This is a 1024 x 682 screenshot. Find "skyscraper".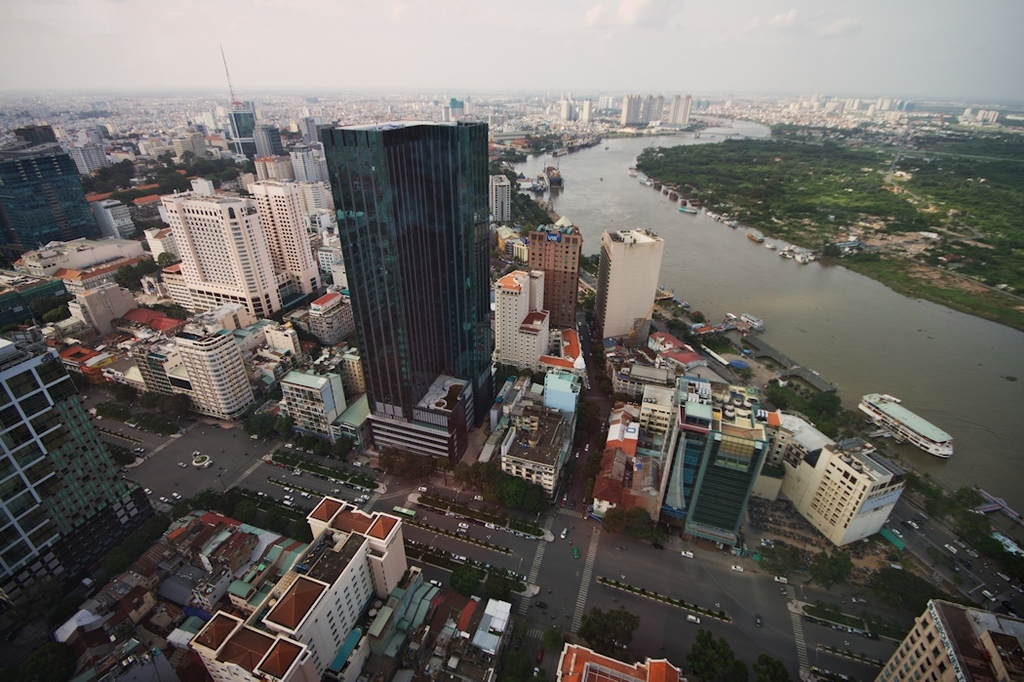
Bounding box: crop(3, 131, 104, 261).
